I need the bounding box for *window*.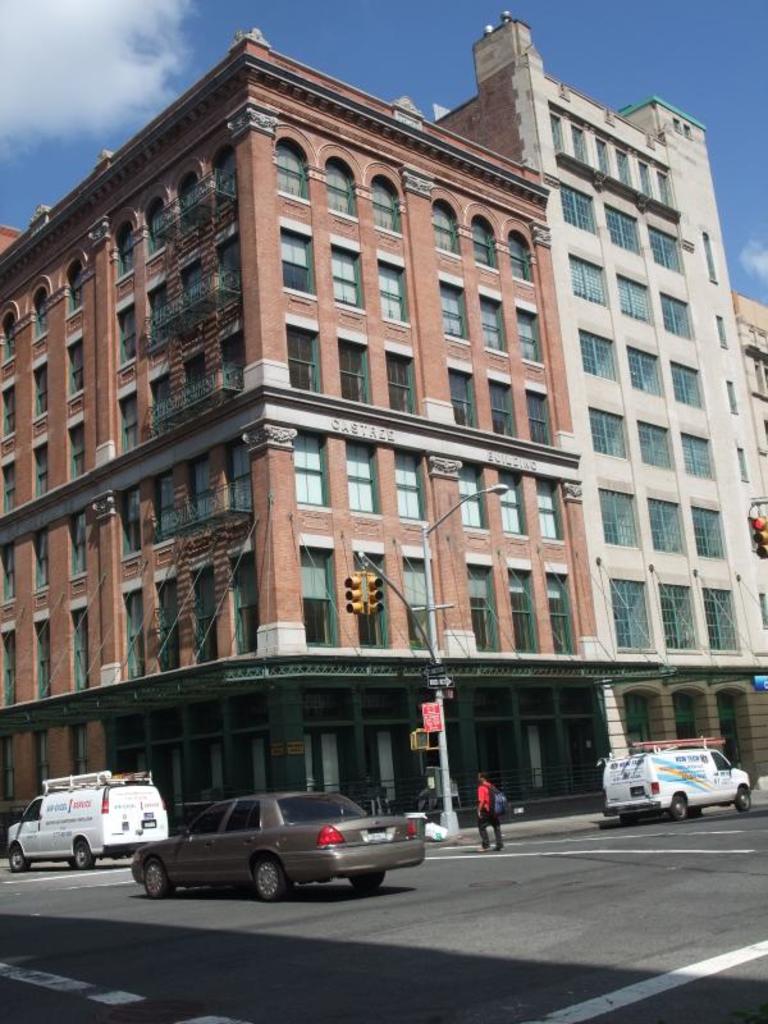
Here it is: region(646, 221, 686, 271).
